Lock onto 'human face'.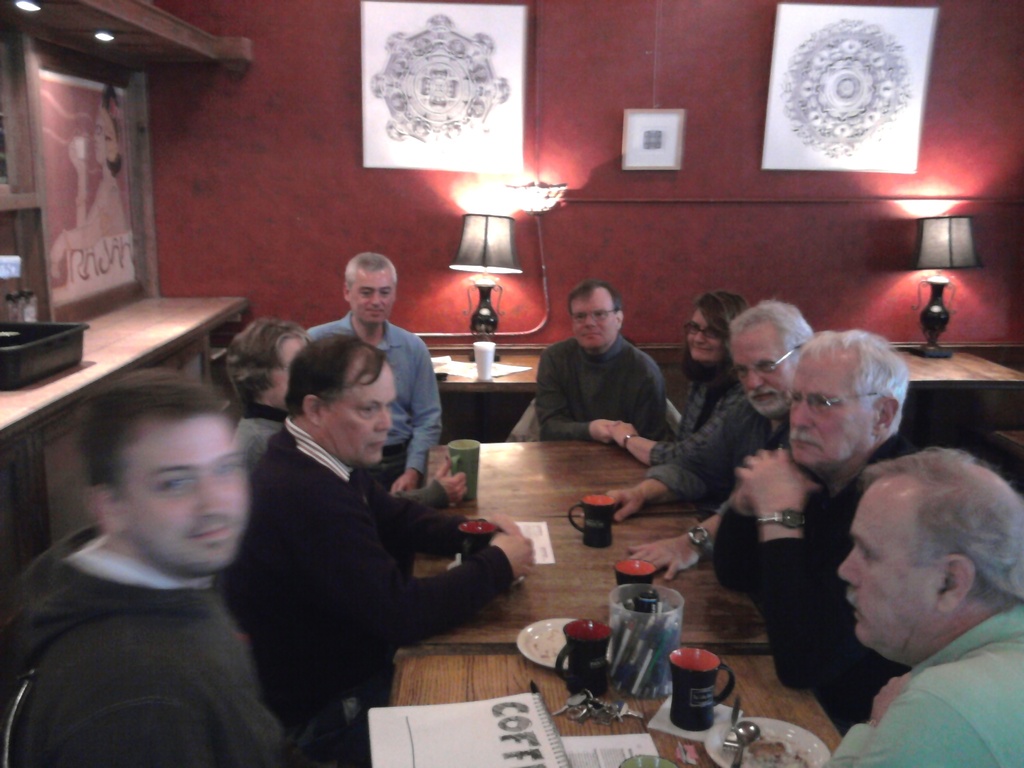
Locked: region(124, 412, 248, 565).
